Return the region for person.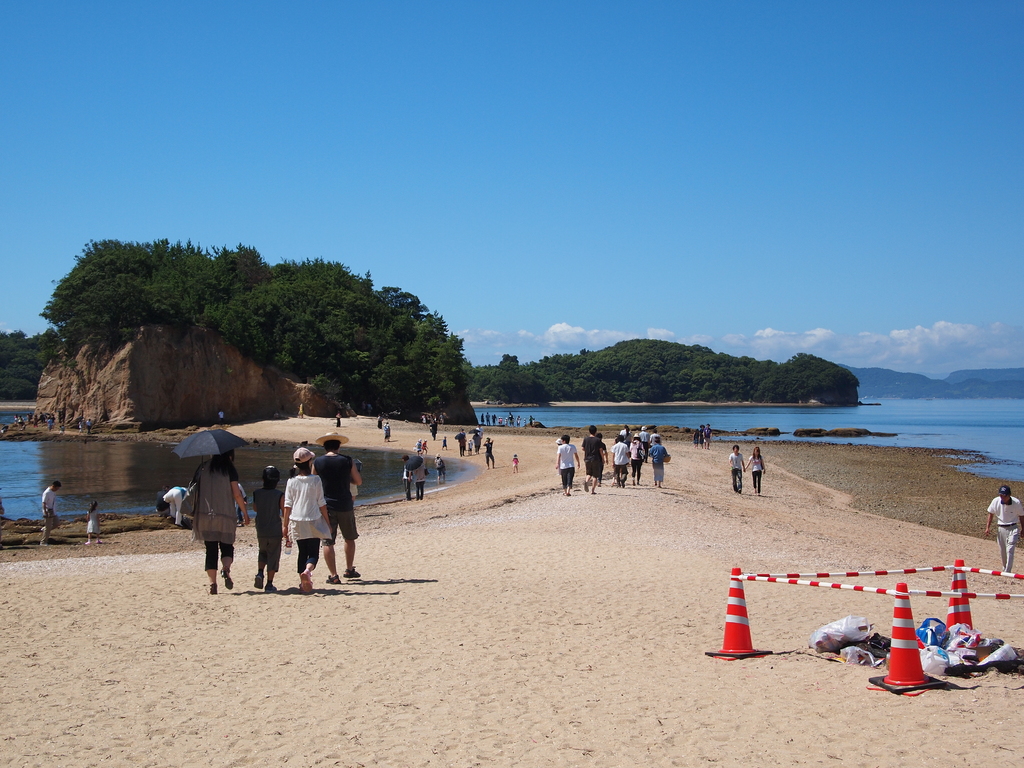
Rect(477, 415, 545, 426).
